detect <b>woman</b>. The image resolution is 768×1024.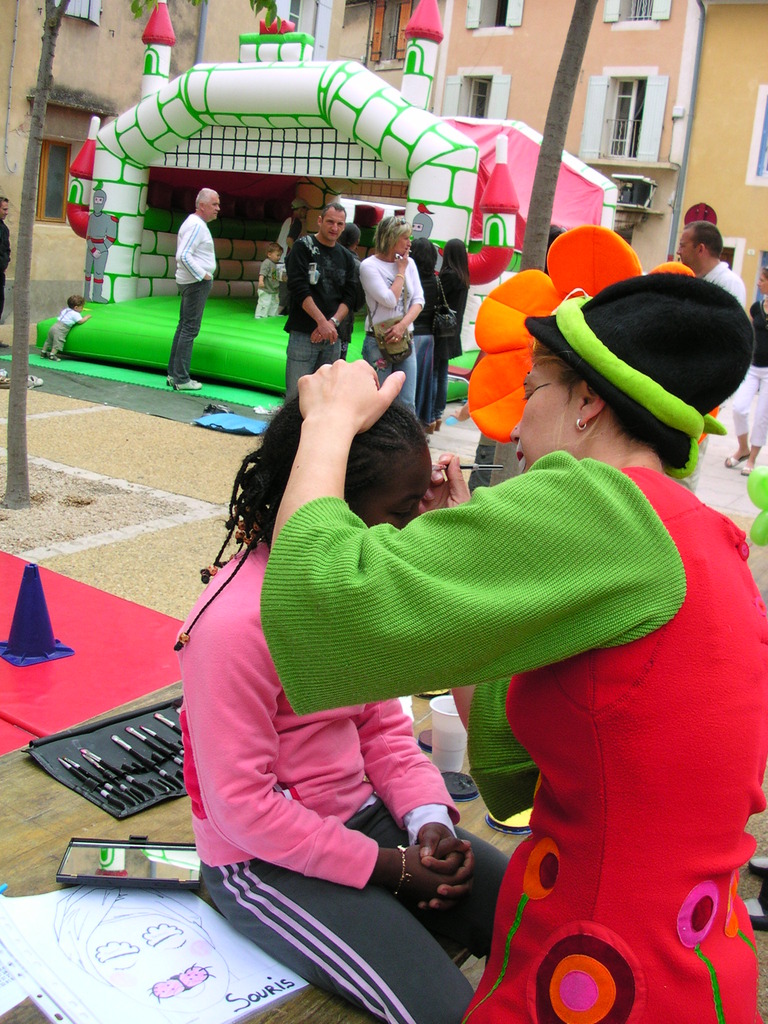
(x1=408, y1=237, x2=445, y2=424).
